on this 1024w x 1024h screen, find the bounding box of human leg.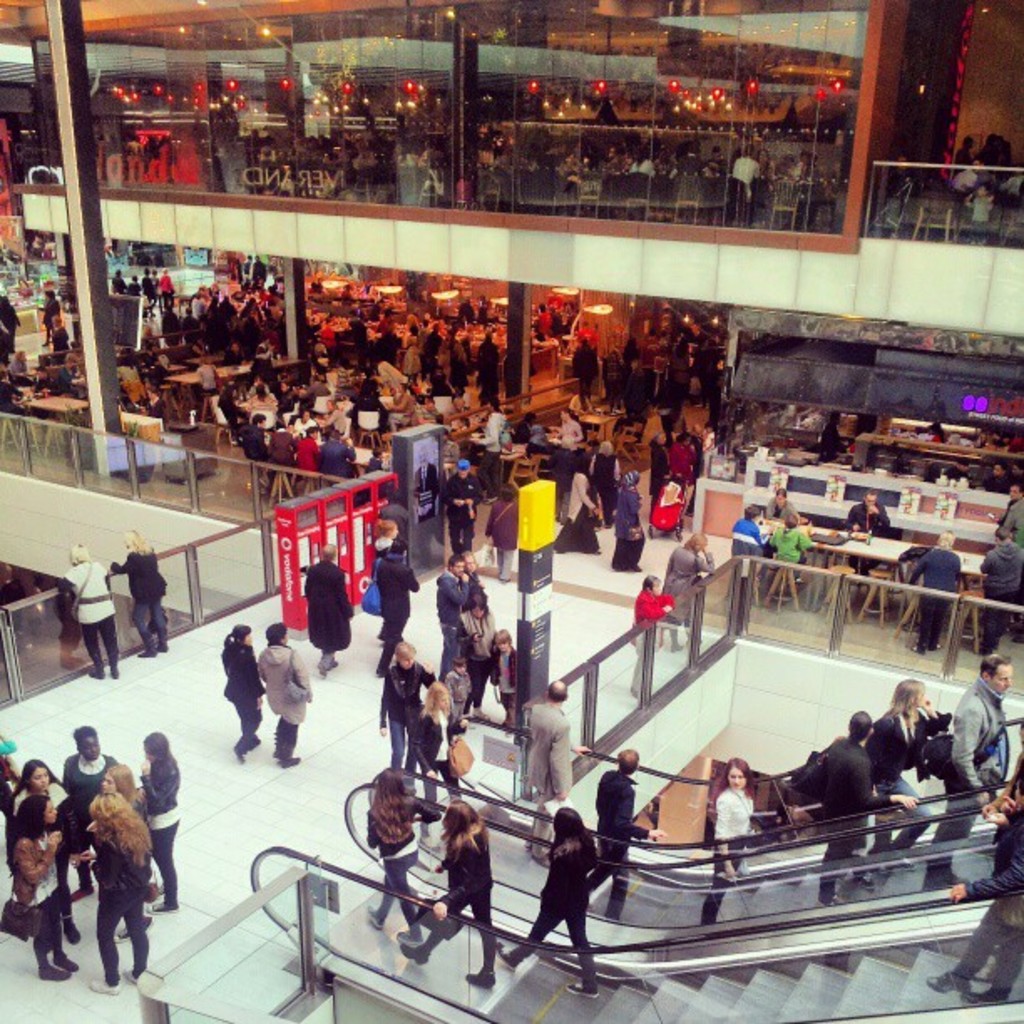
Bounding box: x1=151, y1=815, x2=179, y2=915.
